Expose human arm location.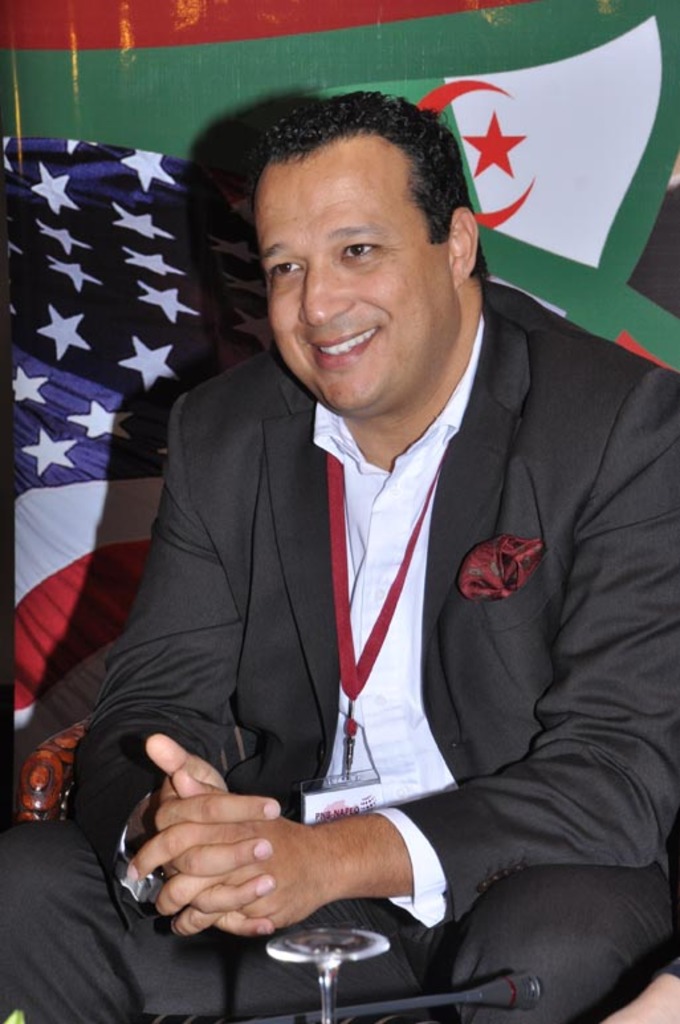
Exposed at region(151, 362, 679, 930).
